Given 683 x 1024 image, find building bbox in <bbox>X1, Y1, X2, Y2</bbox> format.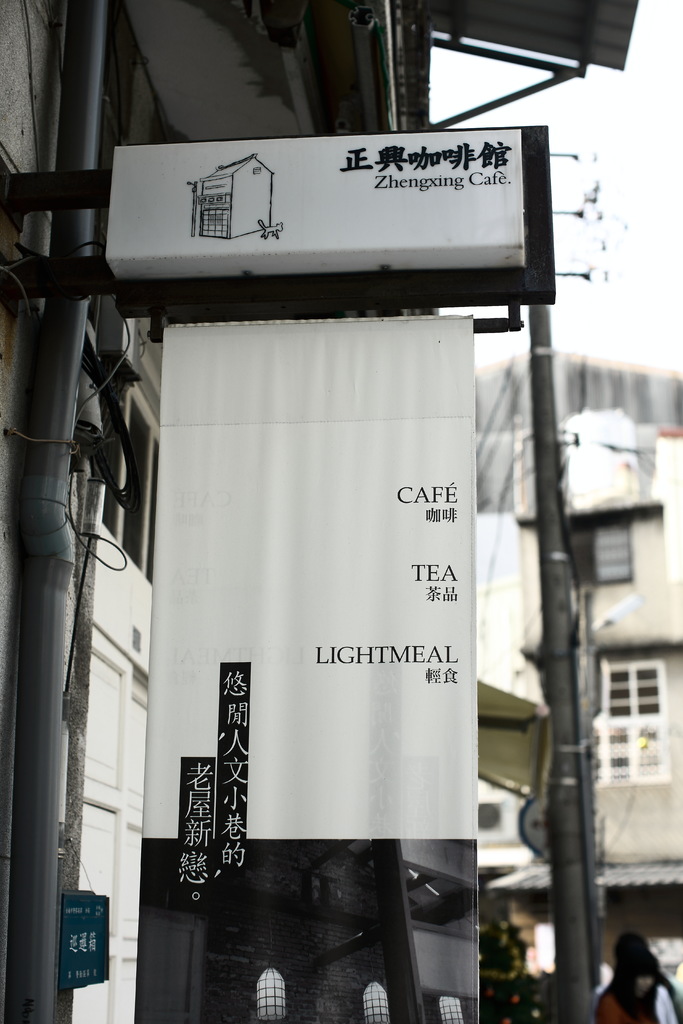
<bbox>0, 0, 646, 1023</bbox>.
